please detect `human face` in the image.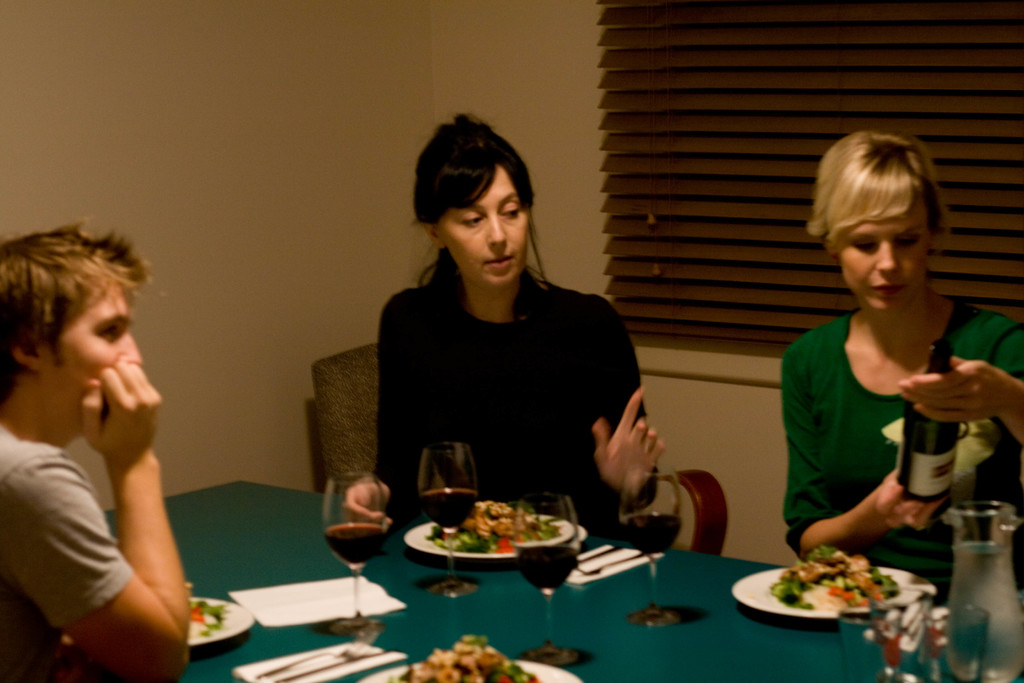
439 163 530 289.
